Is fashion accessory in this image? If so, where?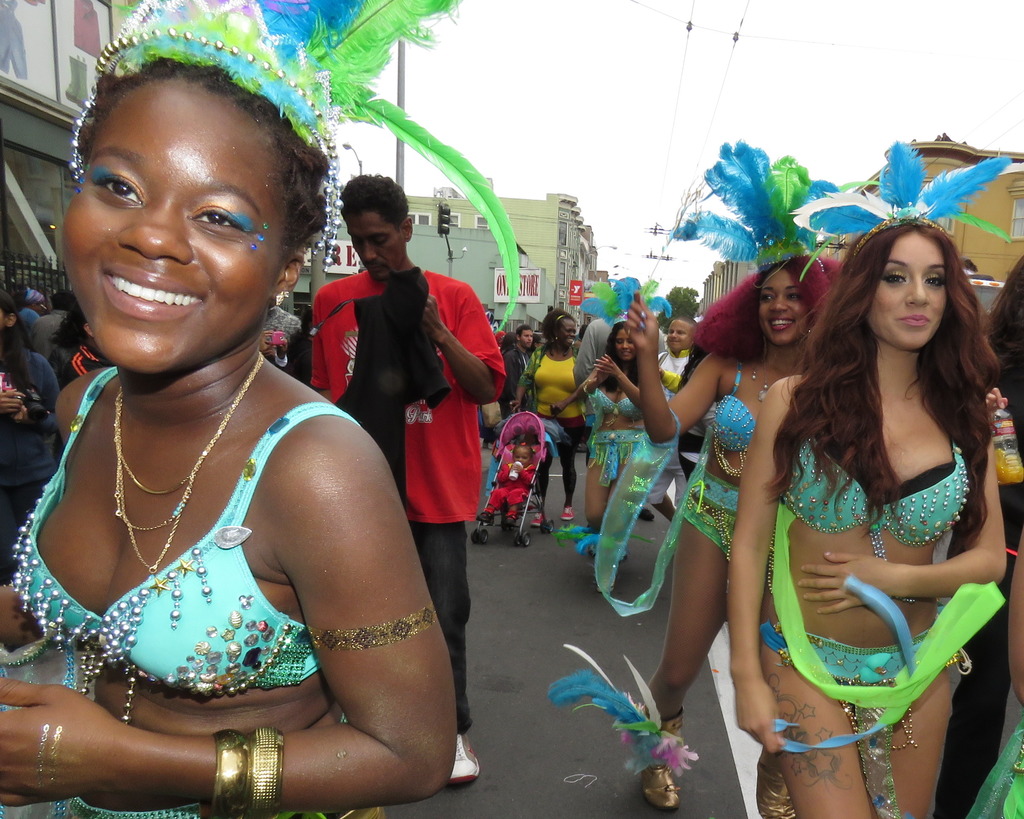
Yes, at x1=244 y1=724 x2=285 y2=818.
